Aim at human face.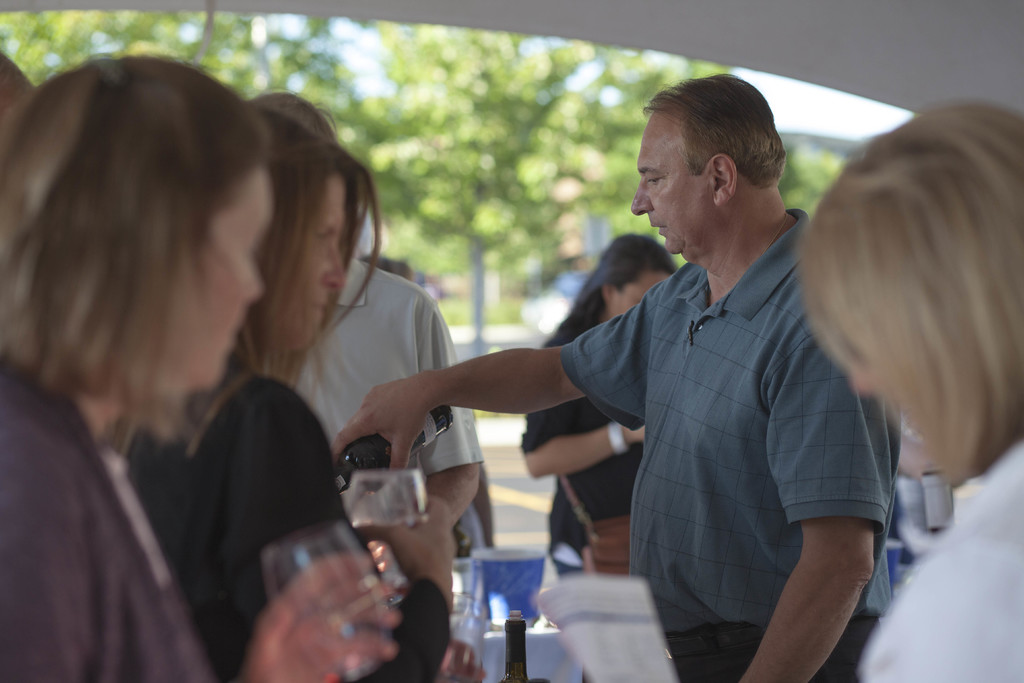
Aimed at Rect(631, 113, 714, 256).
